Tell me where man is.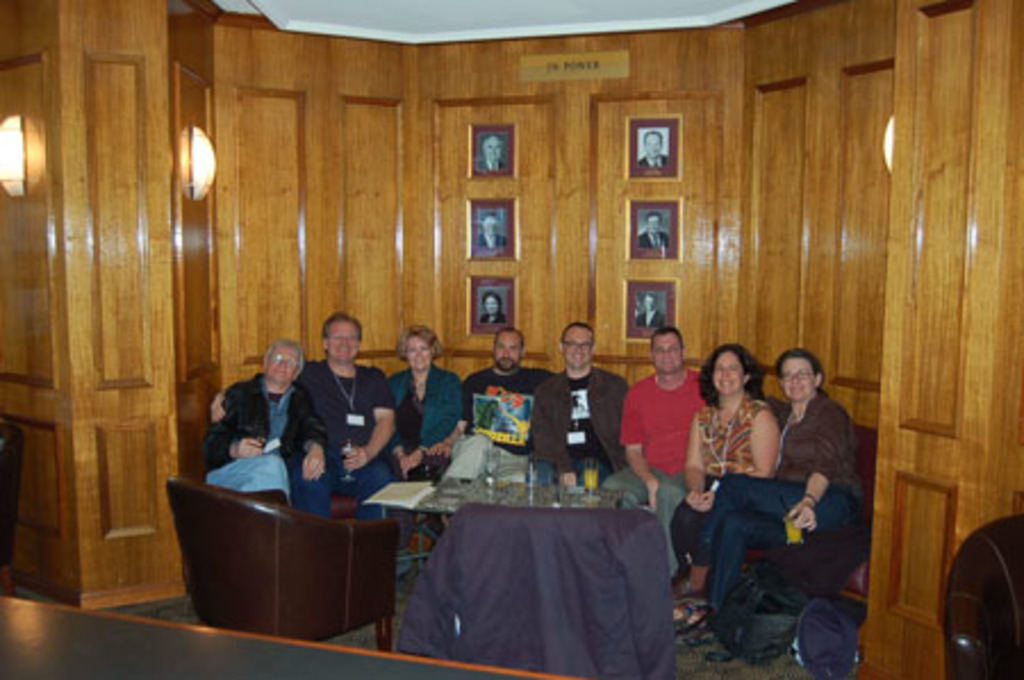
man is at x1=473, y1=132, x2=517, y2=175.
